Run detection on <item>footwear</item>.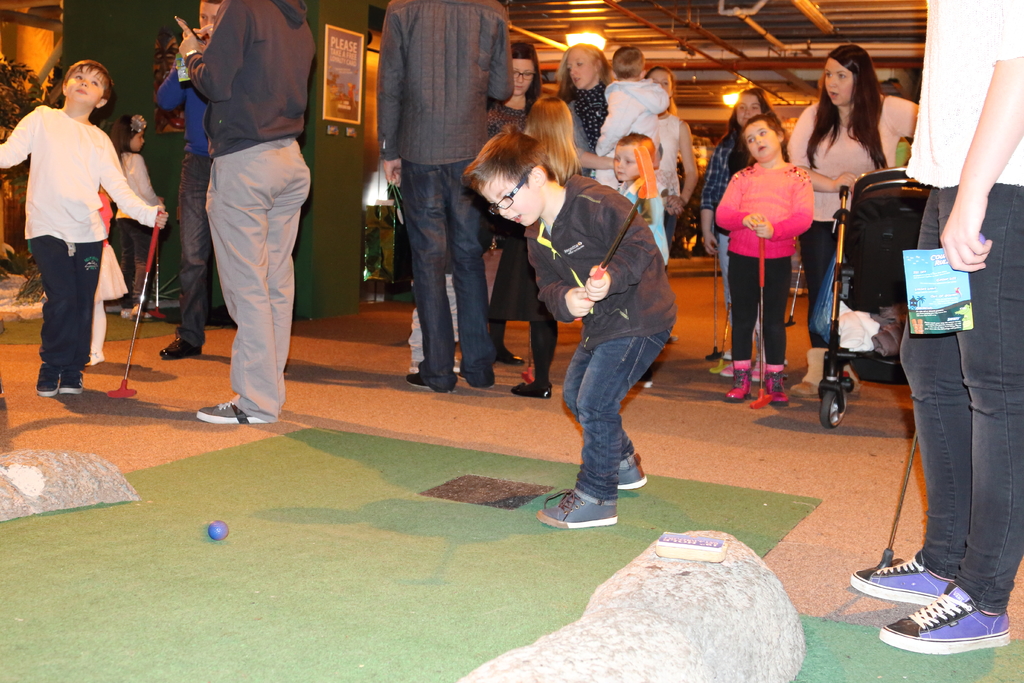
Result: 536/490/620/528.
